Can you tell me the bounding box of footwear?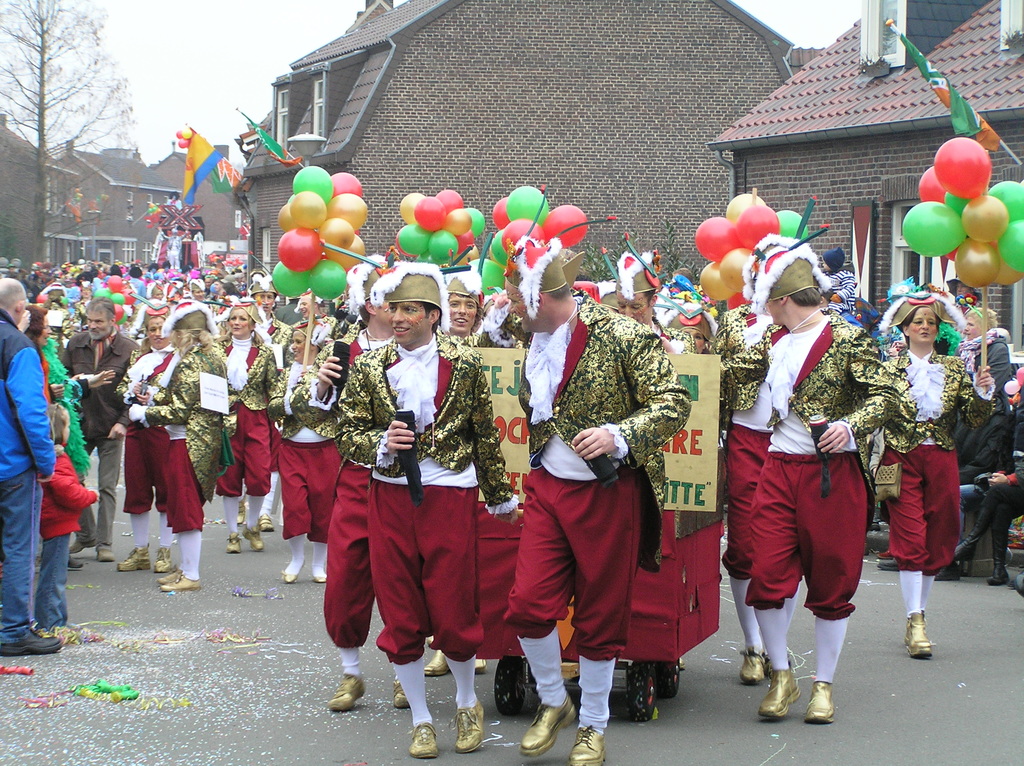
{"left": 158, "top": 567, "right": 178, "bottom": 583}.
